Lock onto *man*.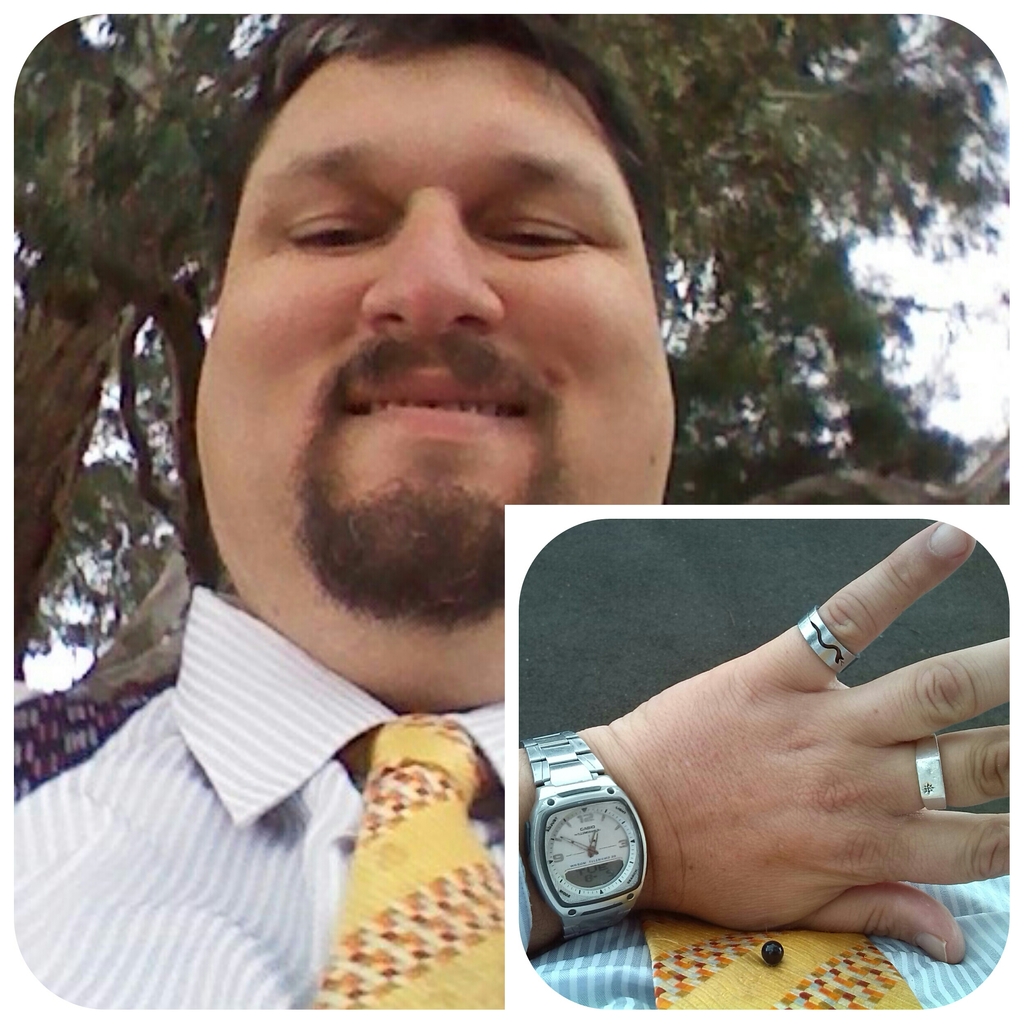
Locked: left=0, top=67, right=927, bottom=1011.
